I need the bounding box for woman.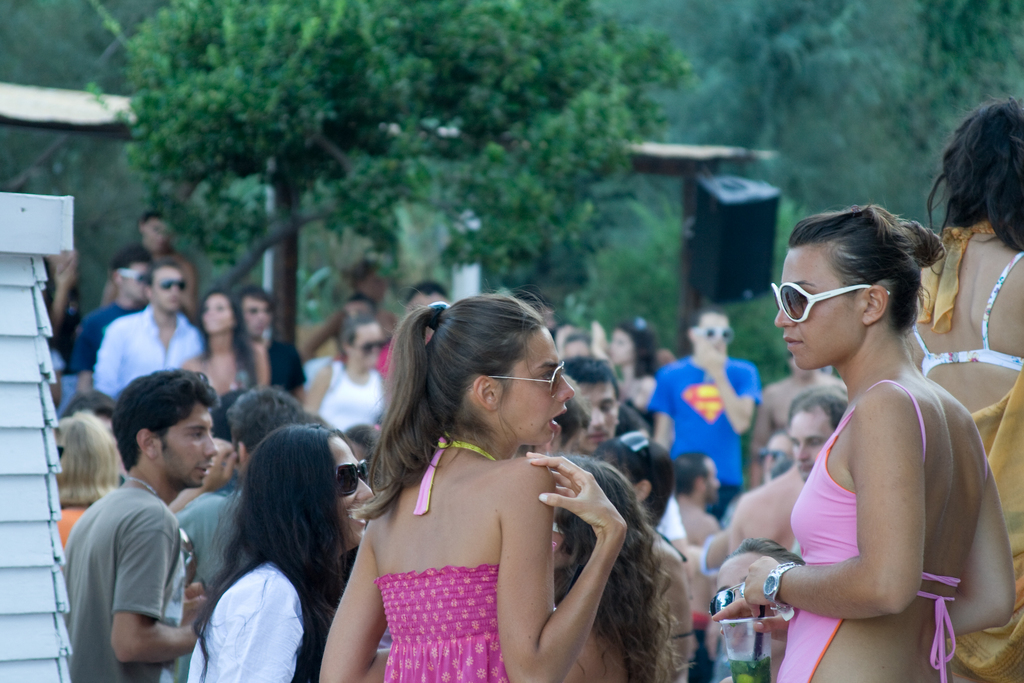
Here it is: (x1=598, y1=314, x2=680, y2=392).
